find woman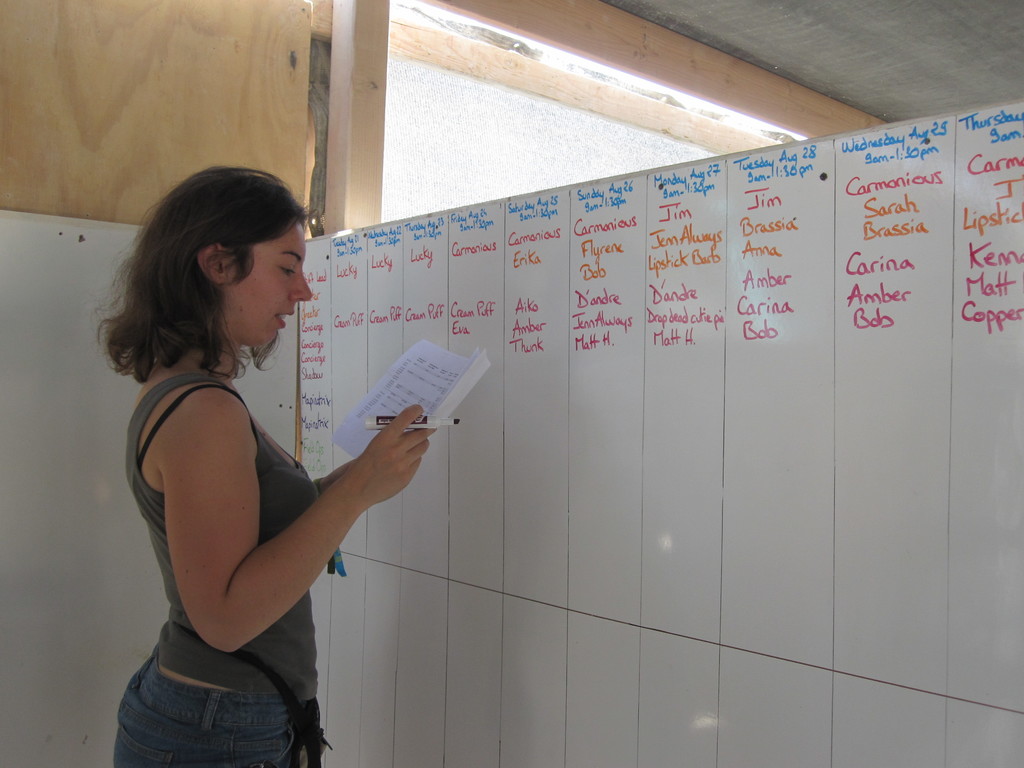
{"left": 101, "top": 178, "right": 417, "bottom": 751}
